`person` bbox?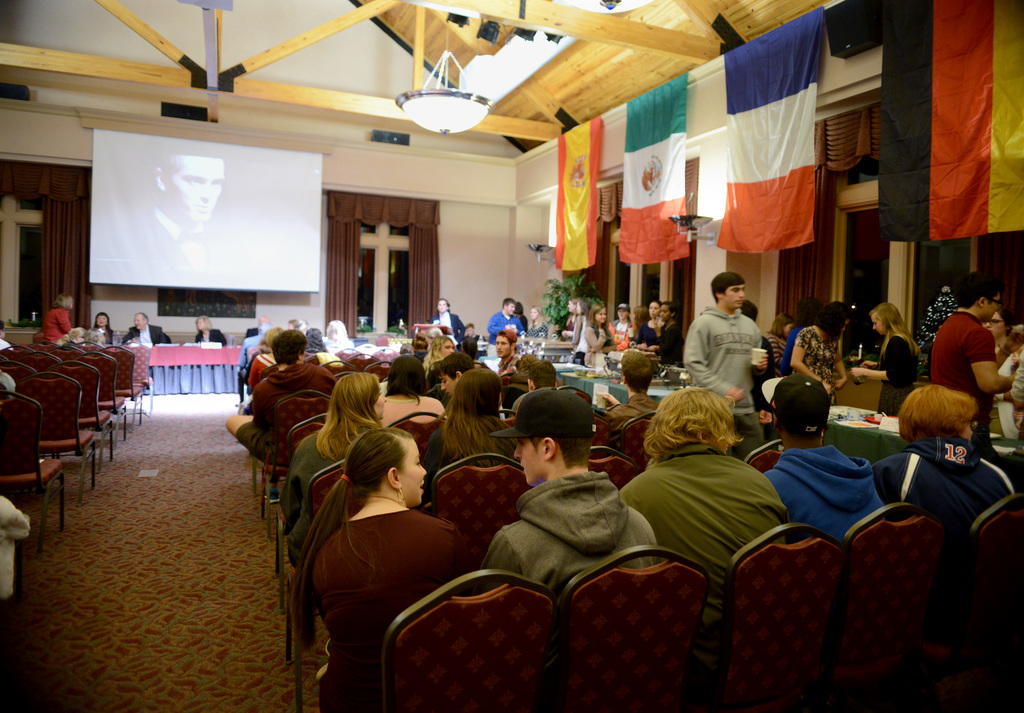
bbox=[764, 372, 884, 543]
